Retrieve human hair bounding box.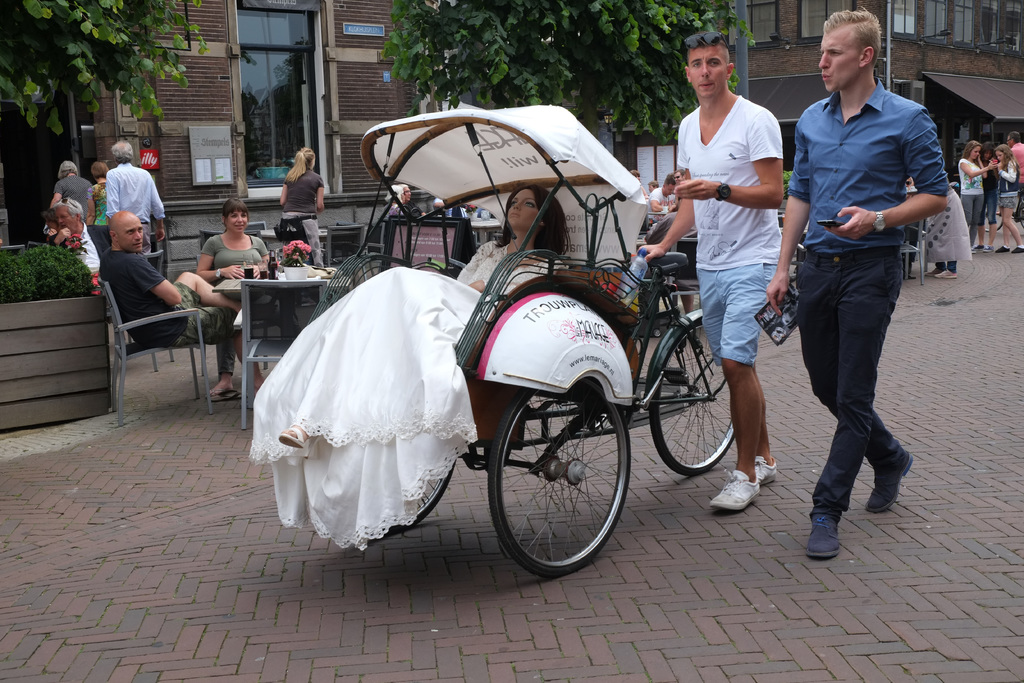
Bounding box: x1=92, y1=158, x2=111, y2=178.
